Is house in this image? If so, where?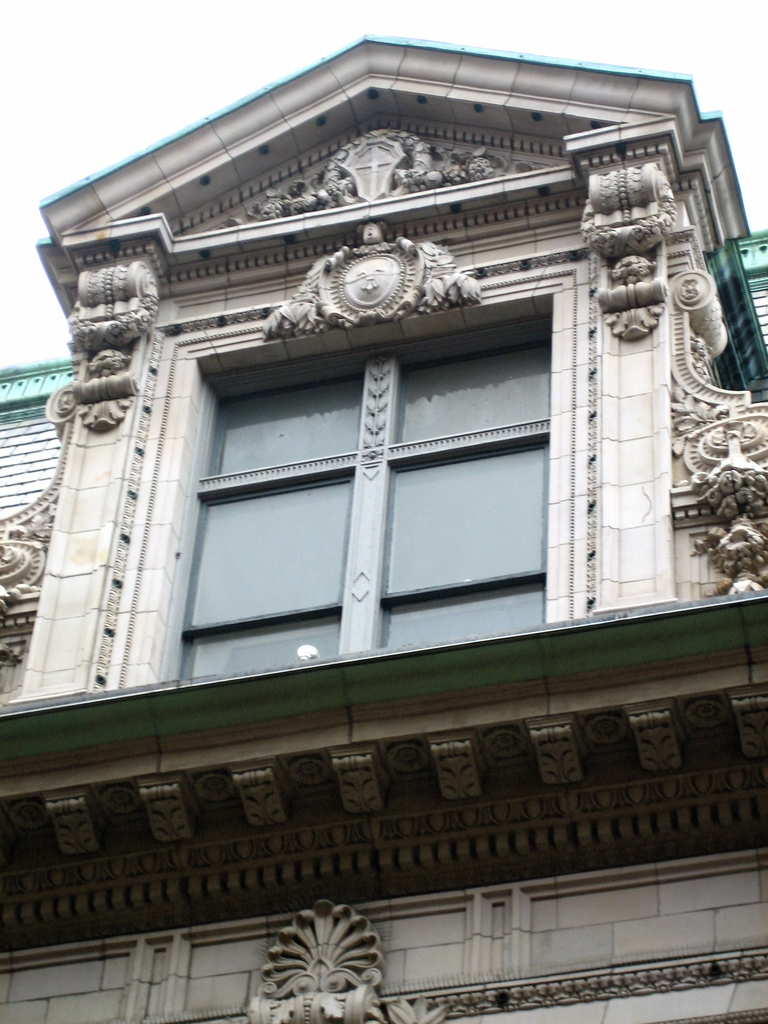
Yes, at bbox(0, 9, 767, 958).
